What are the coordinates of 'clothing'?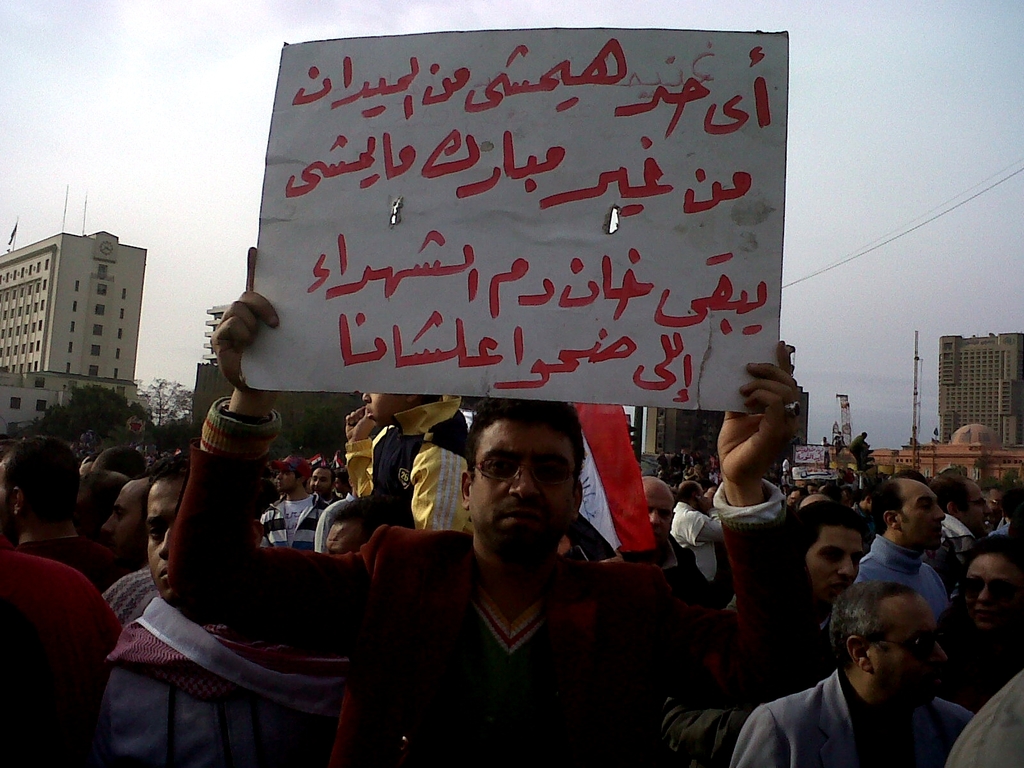
<bbox>741, 684, 970, 767</bbox>.
